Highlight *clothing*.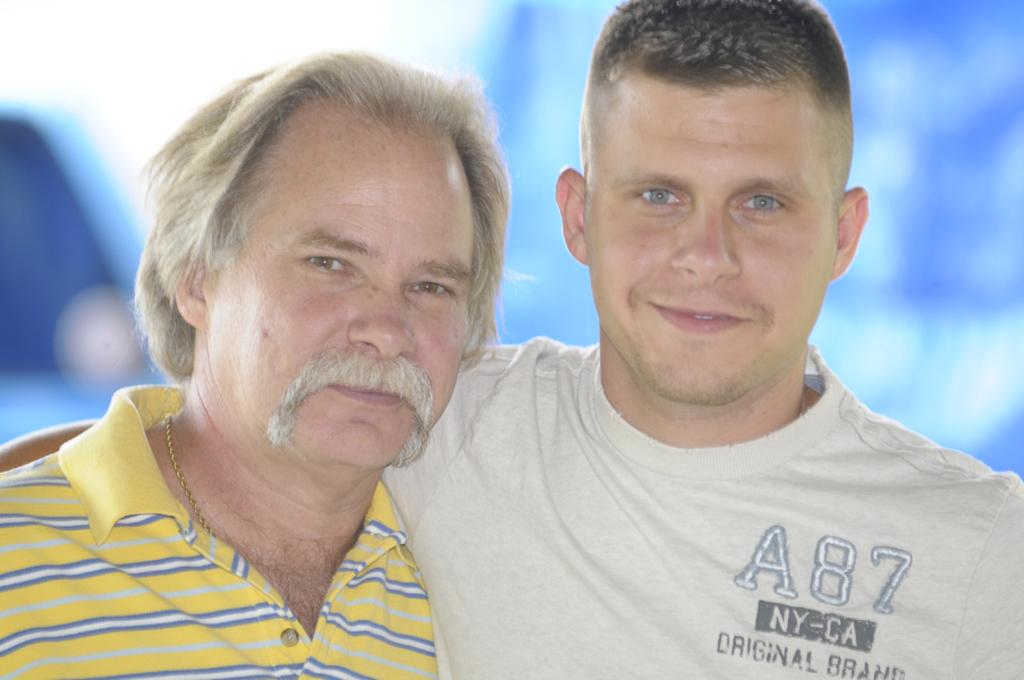
Highlighted region: 25/397/508/678.
